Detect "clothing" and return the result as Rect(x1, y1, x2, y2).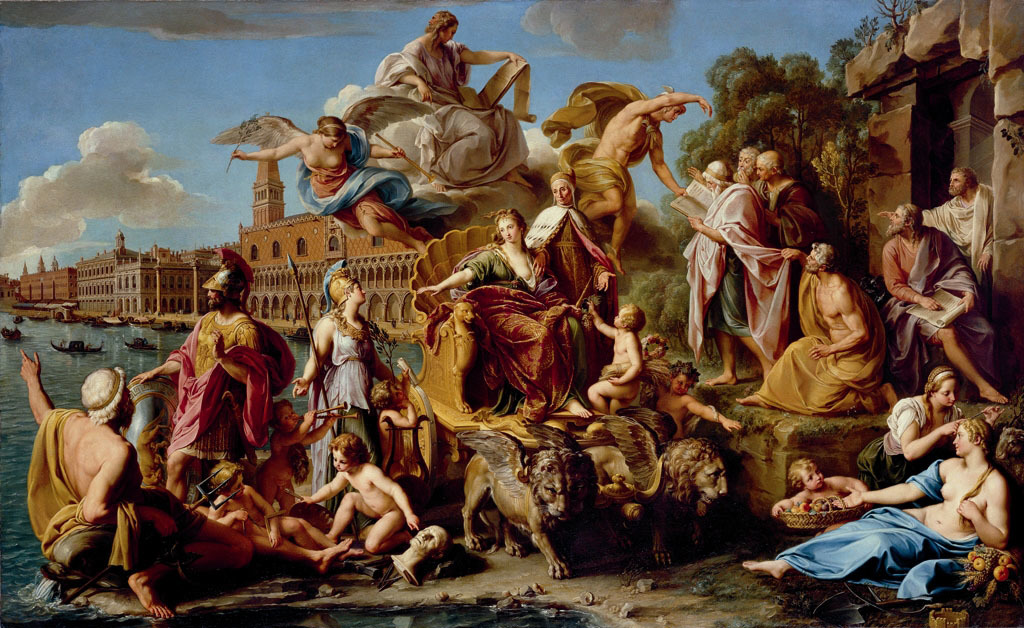
Rect(891, 188, 994, 413).
